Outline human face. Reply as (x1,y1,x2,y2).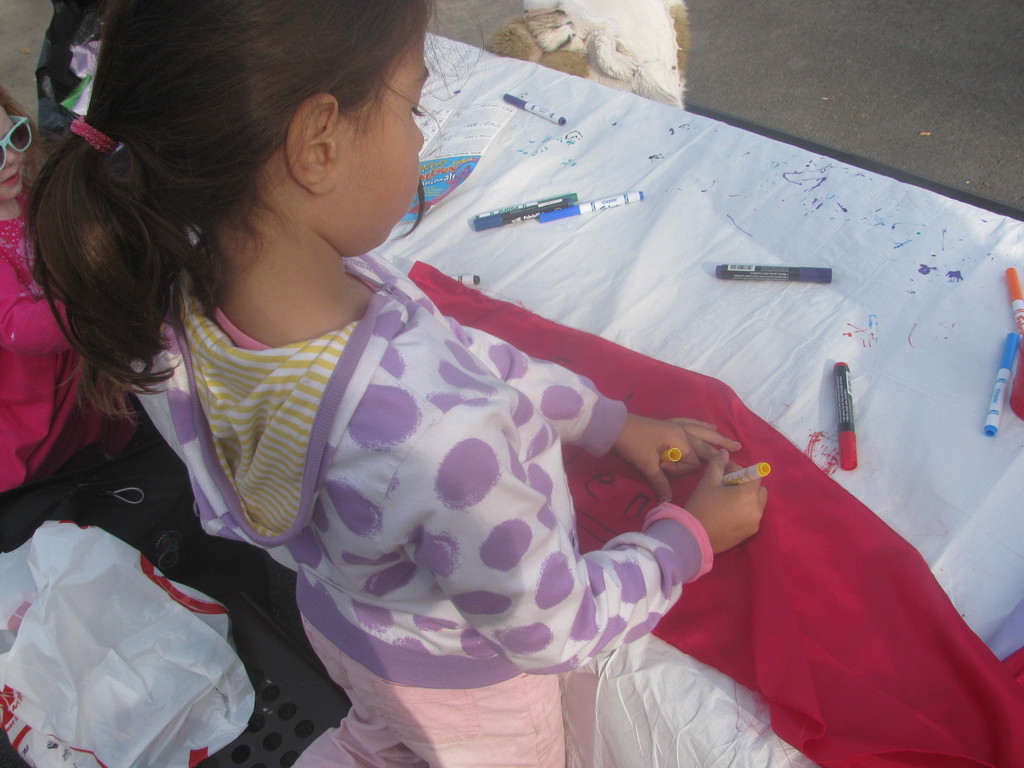
(337,25,425,247).
